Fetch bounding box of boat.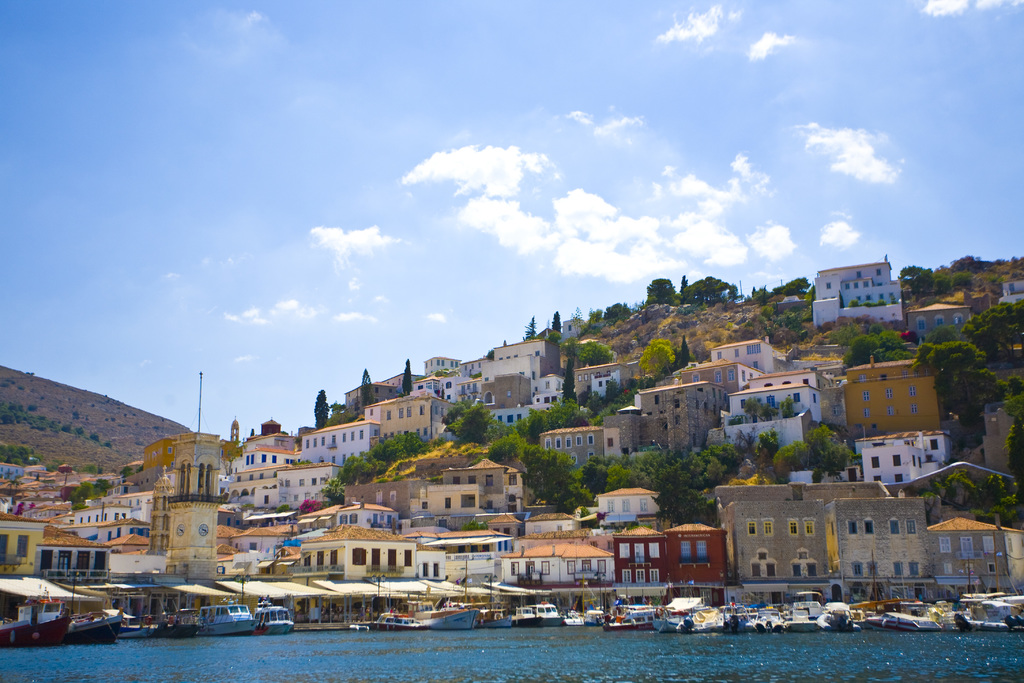
Bbox: [x1=609, y1=586, x2=659, y2=630].
